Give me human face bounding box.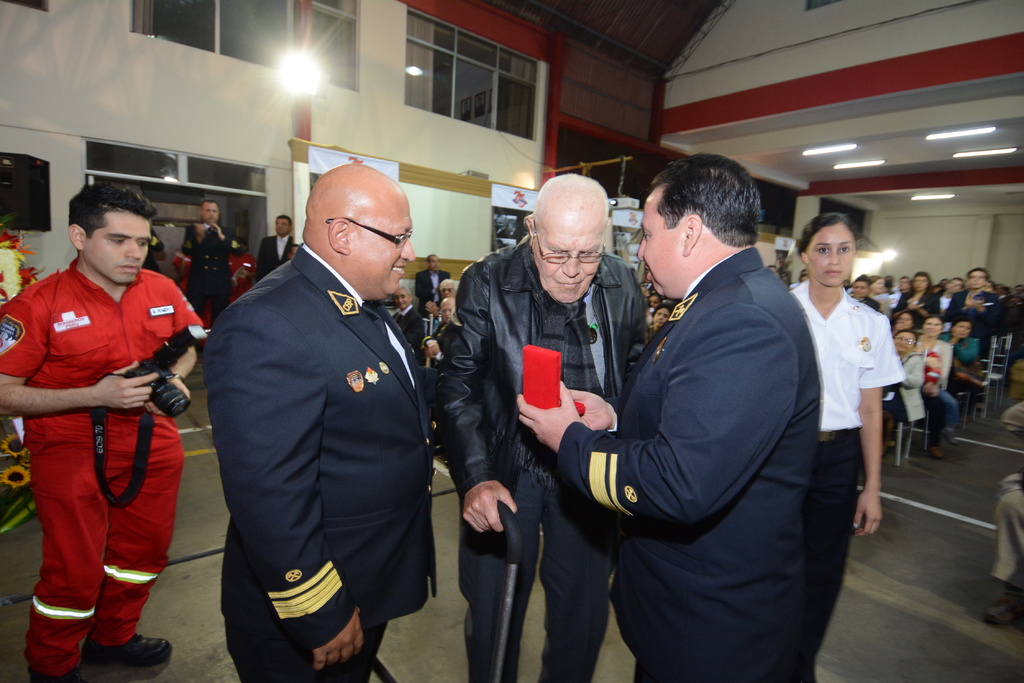
pyautogui.locateOnScreen(924, 321, 941, 337).
